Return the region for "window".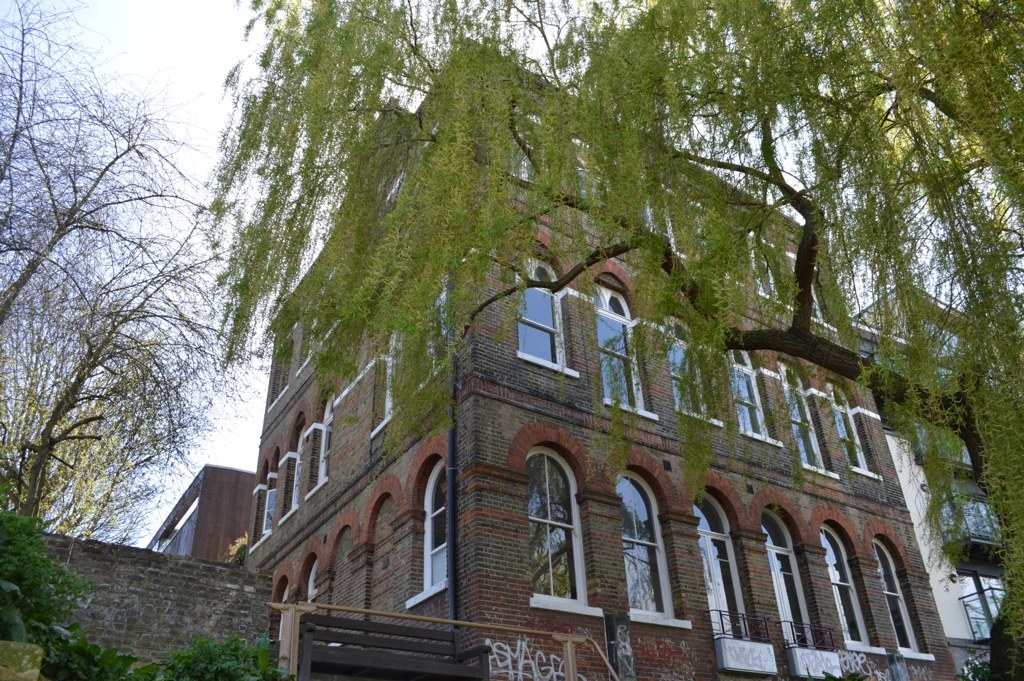
759,504,815,645.
